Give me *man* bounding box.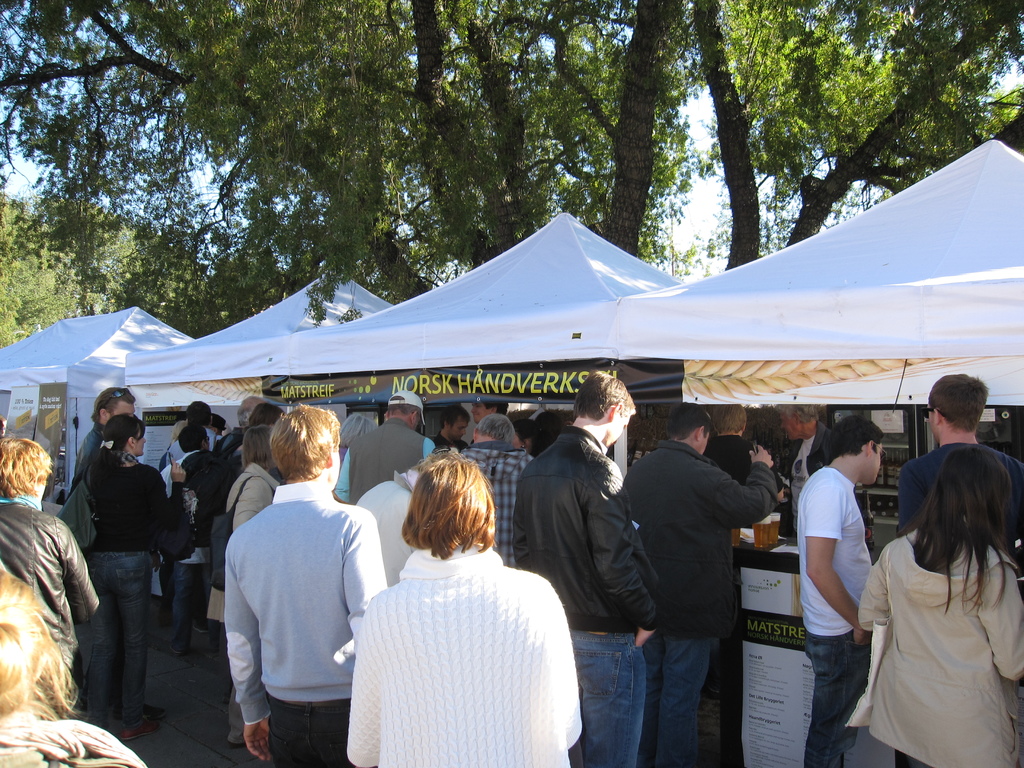
470/404/509/425.
